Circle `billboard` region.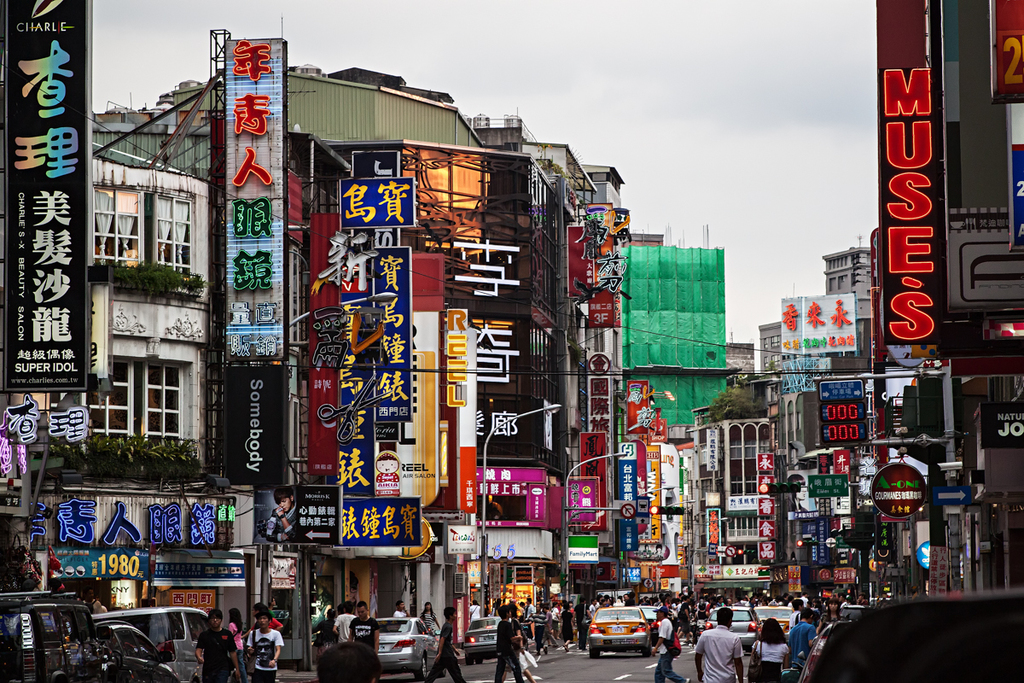
Region: Rect(261, 486, 335, 540).
